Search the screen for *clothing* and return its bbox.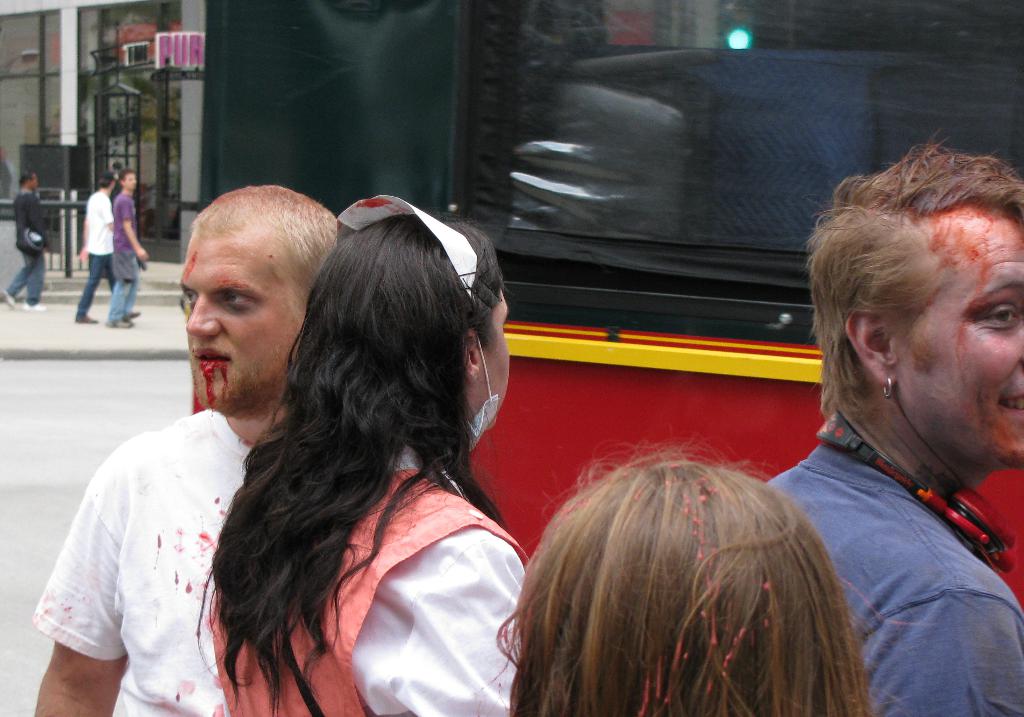
Found: [45,340,353,700].
